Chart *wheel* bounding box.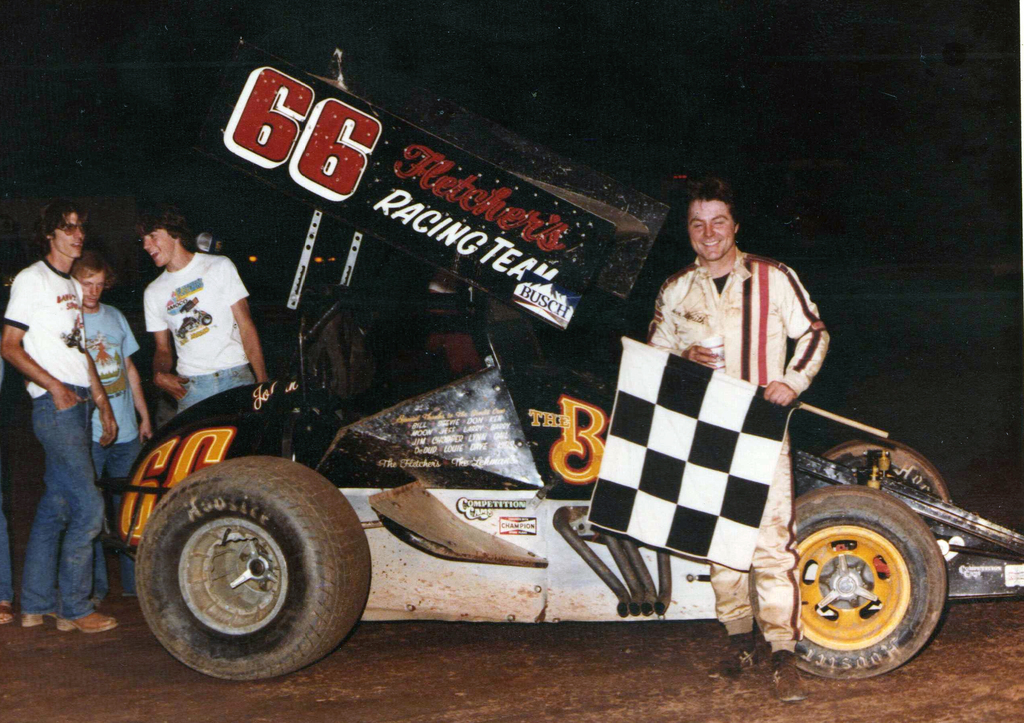
Charted: box(824, 441, 951, 497).
